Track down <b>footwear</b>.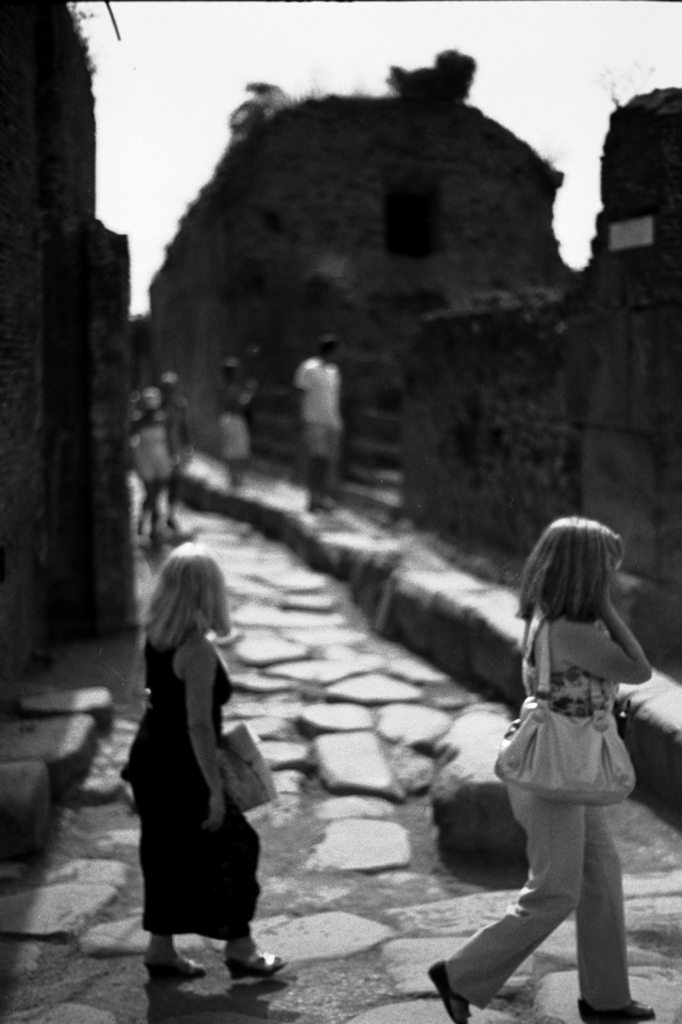
Tracked to crop(142, 950, 200, 985).
